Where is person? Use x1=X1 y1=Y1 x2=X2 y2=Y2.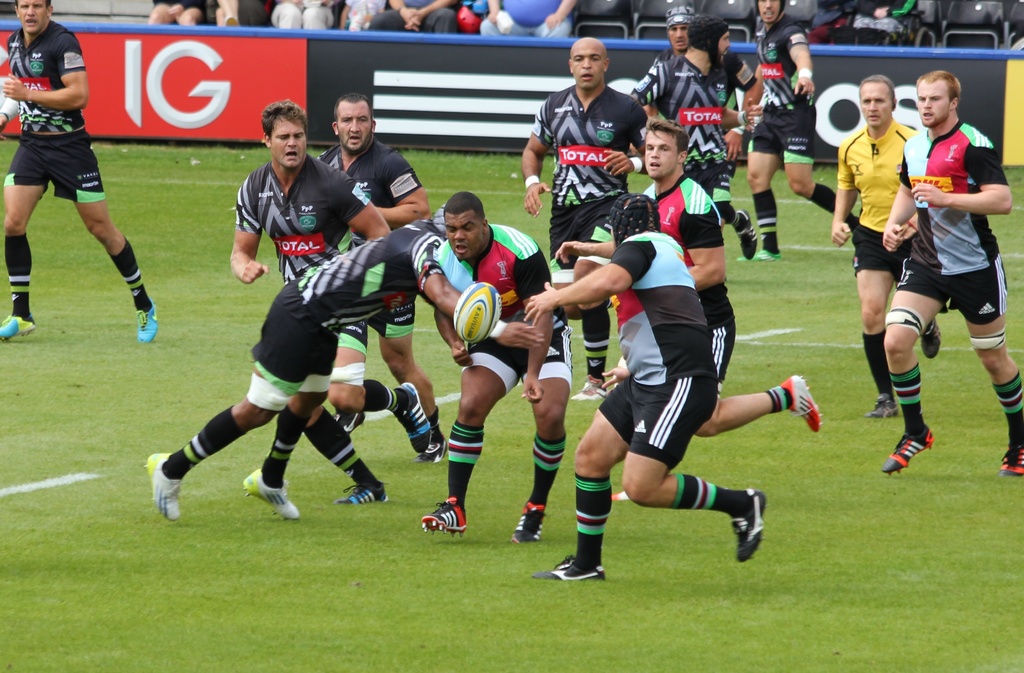
x1=367 y1=0 x2=458 y2=33.
